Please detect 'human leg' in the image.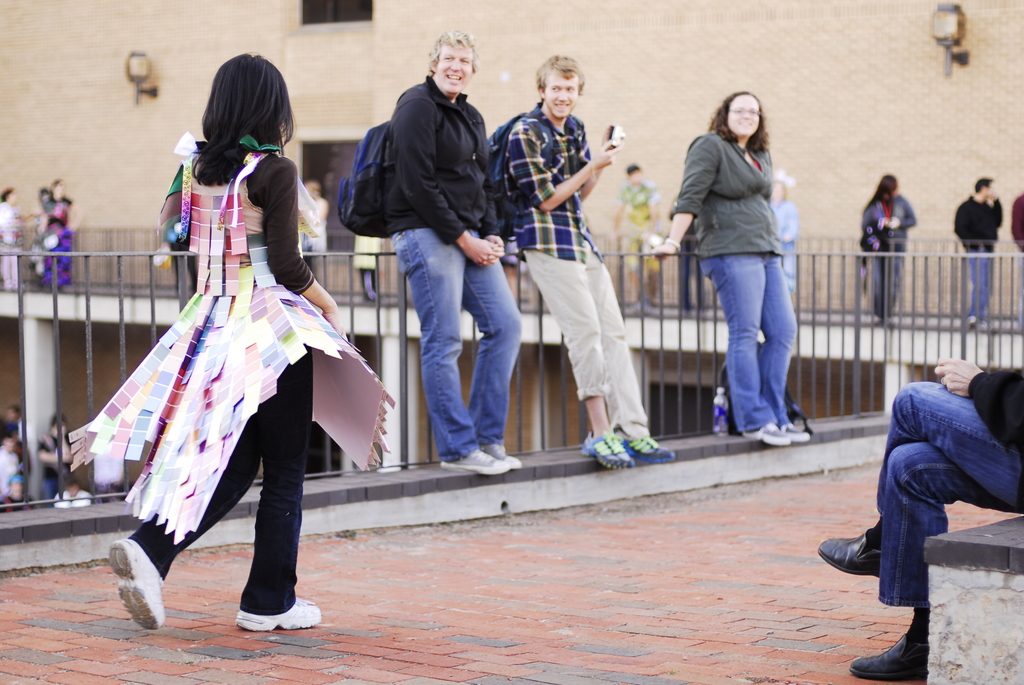
select_region(397, 225, 503, 476).
